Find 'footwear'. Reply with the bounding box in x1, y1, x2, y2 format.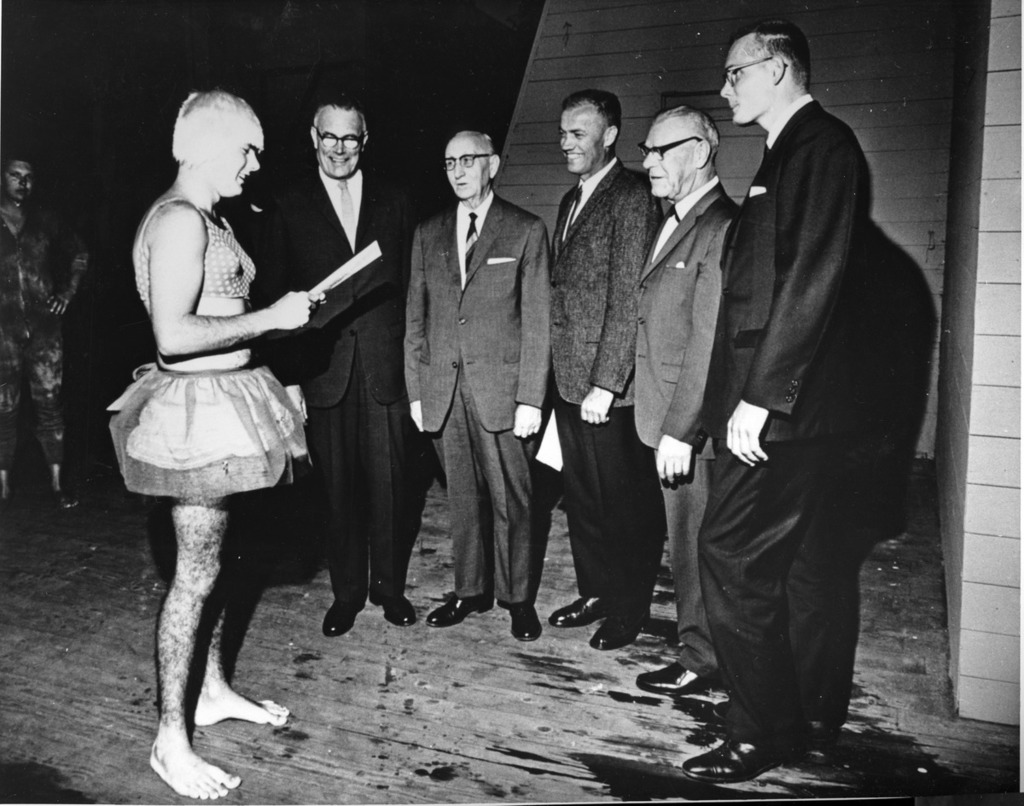
506, 594, 545, 645.
